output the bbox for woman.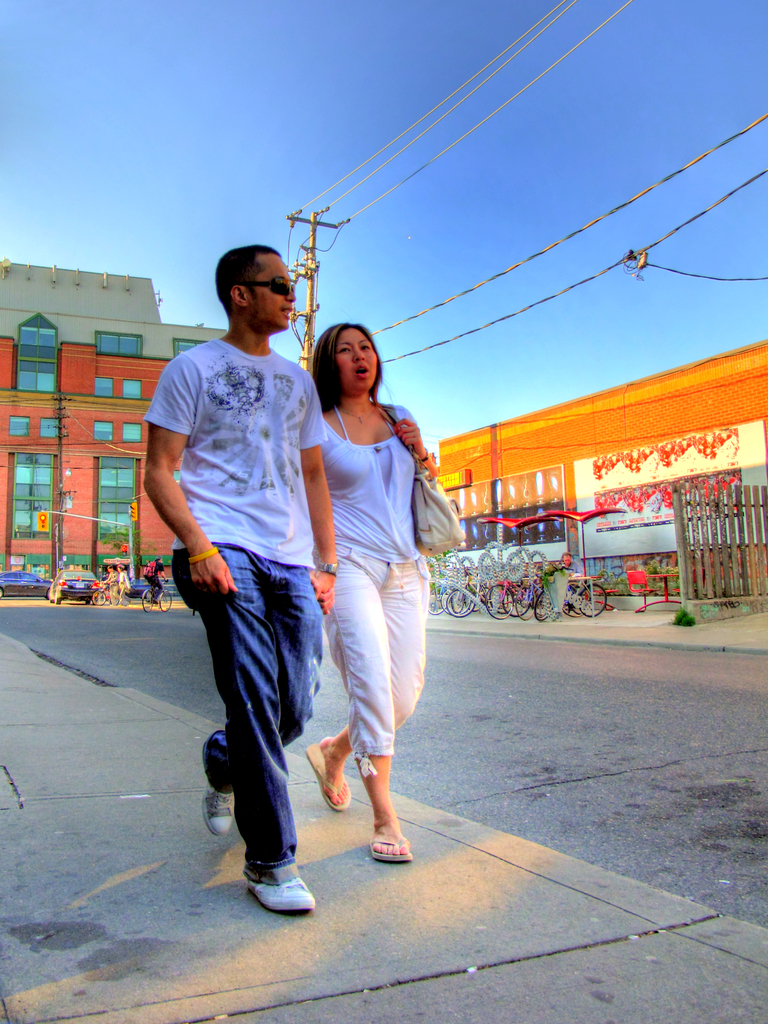
rect(285, 279, 439, 871).
